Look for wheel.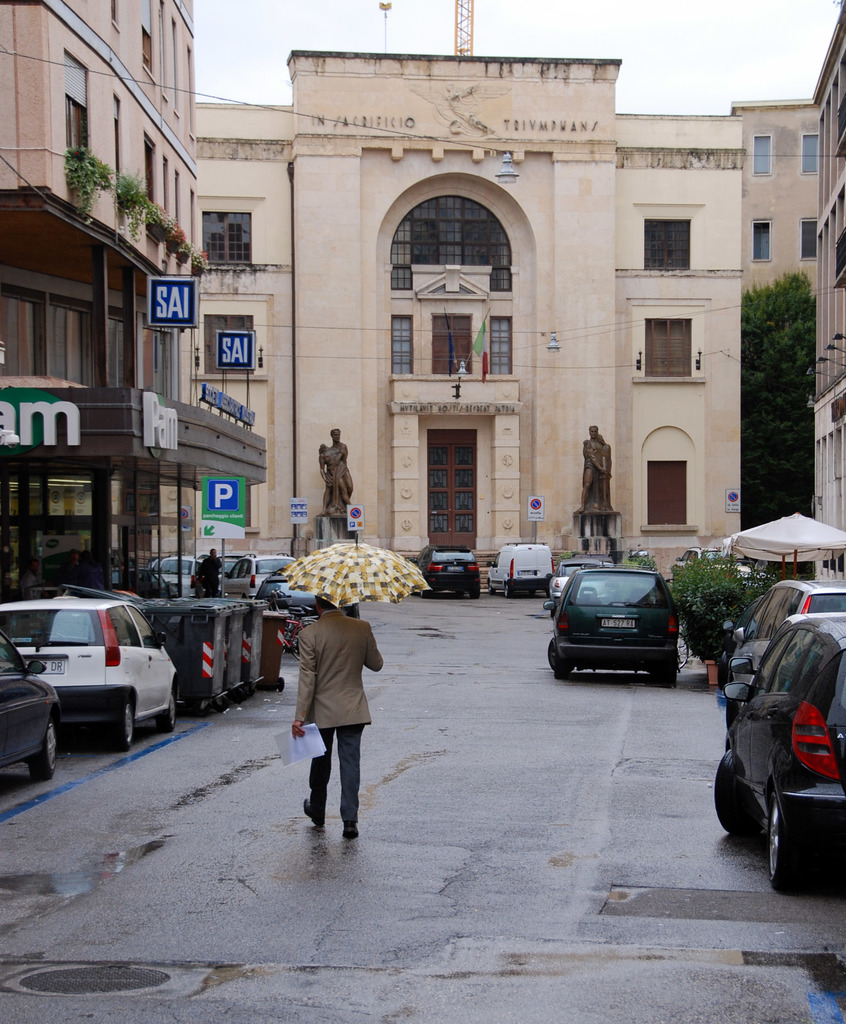
Found: 470, 589, 481, 600.
